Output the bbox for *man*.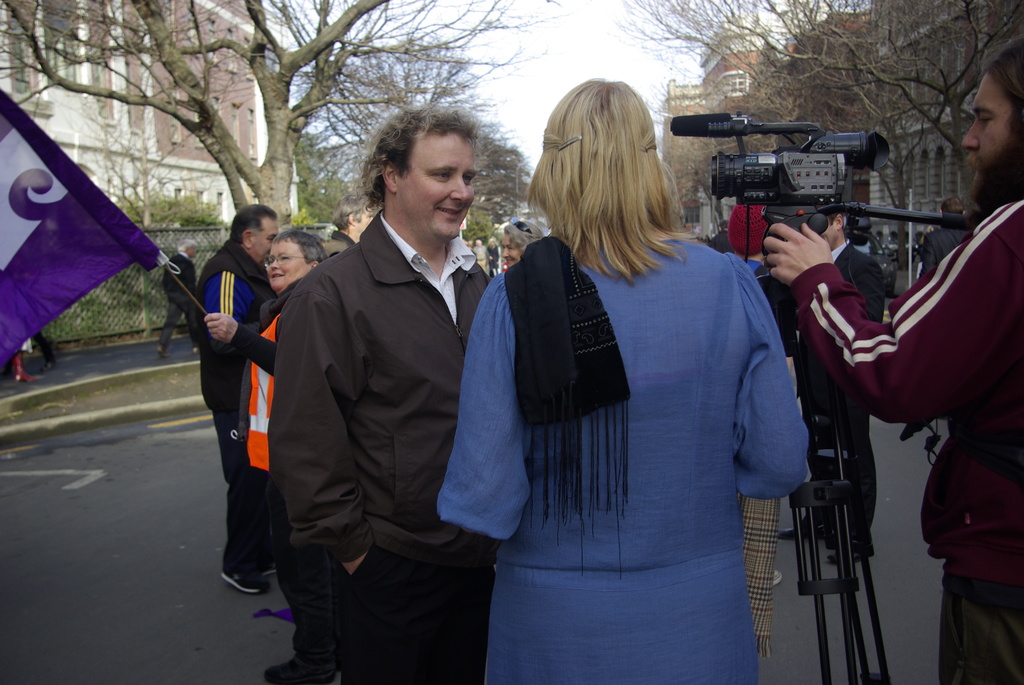
324,196,384,256.
